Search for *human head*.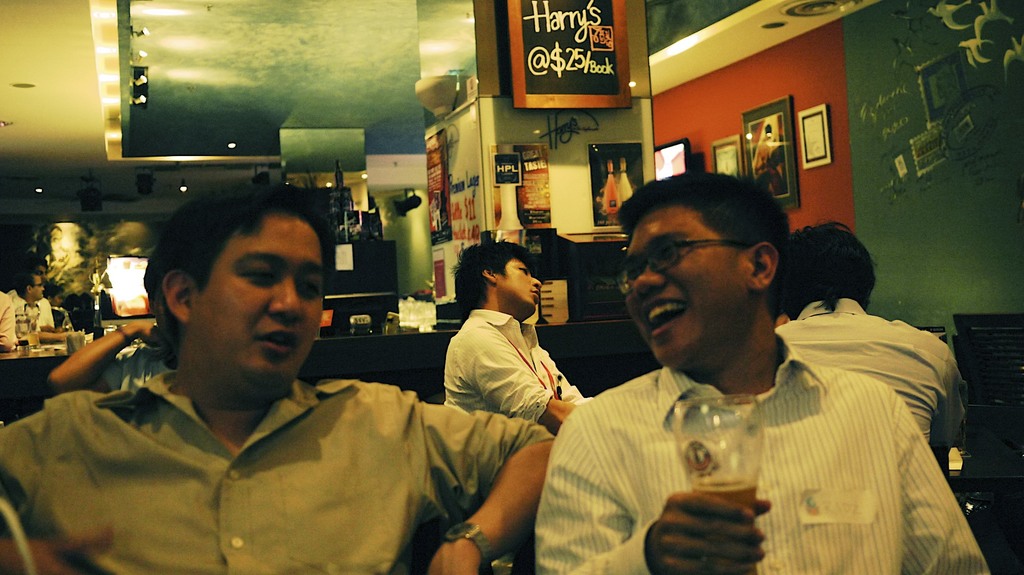
Found at 621/171/791/367.
